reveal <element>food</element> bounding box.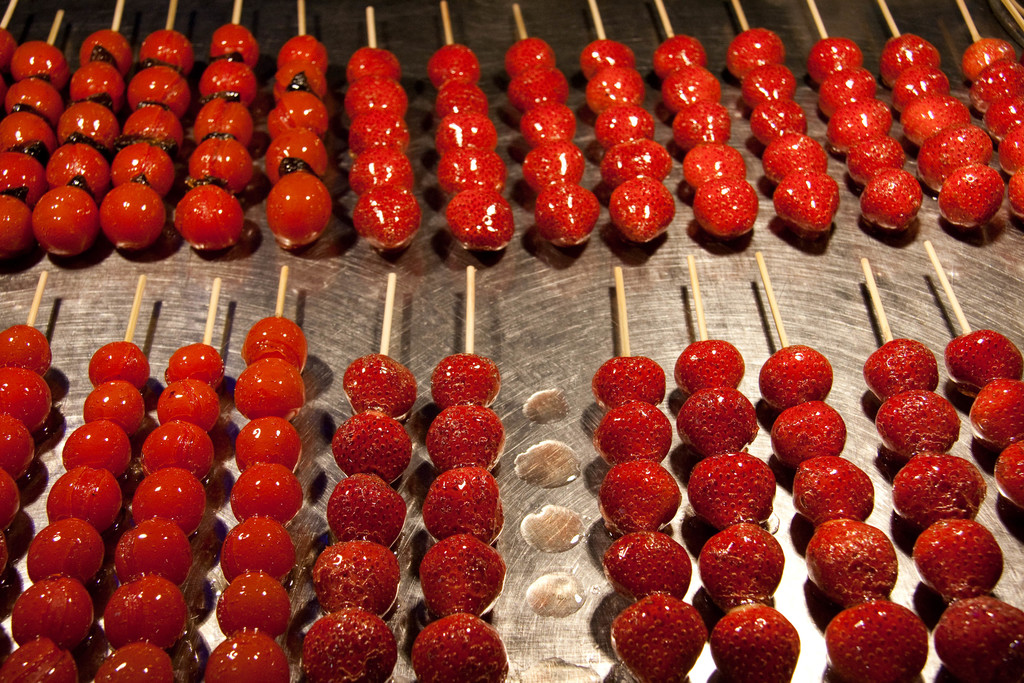
Revealed: bbox=(876, 386, 961, 463).
